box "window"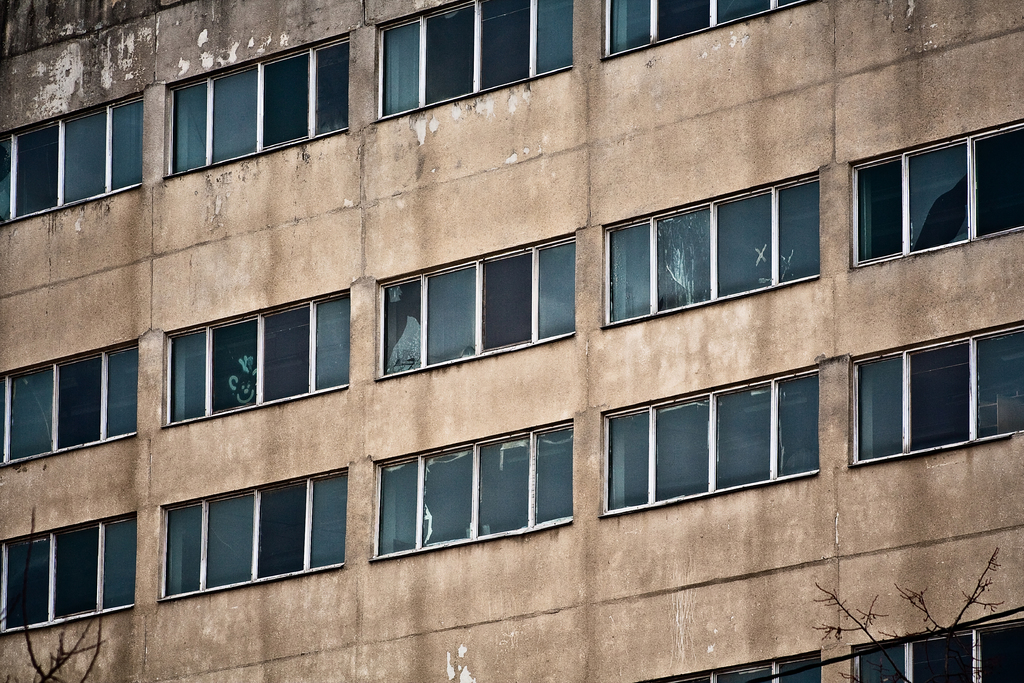
x1=375, y1=236, x2=577, y2=374
